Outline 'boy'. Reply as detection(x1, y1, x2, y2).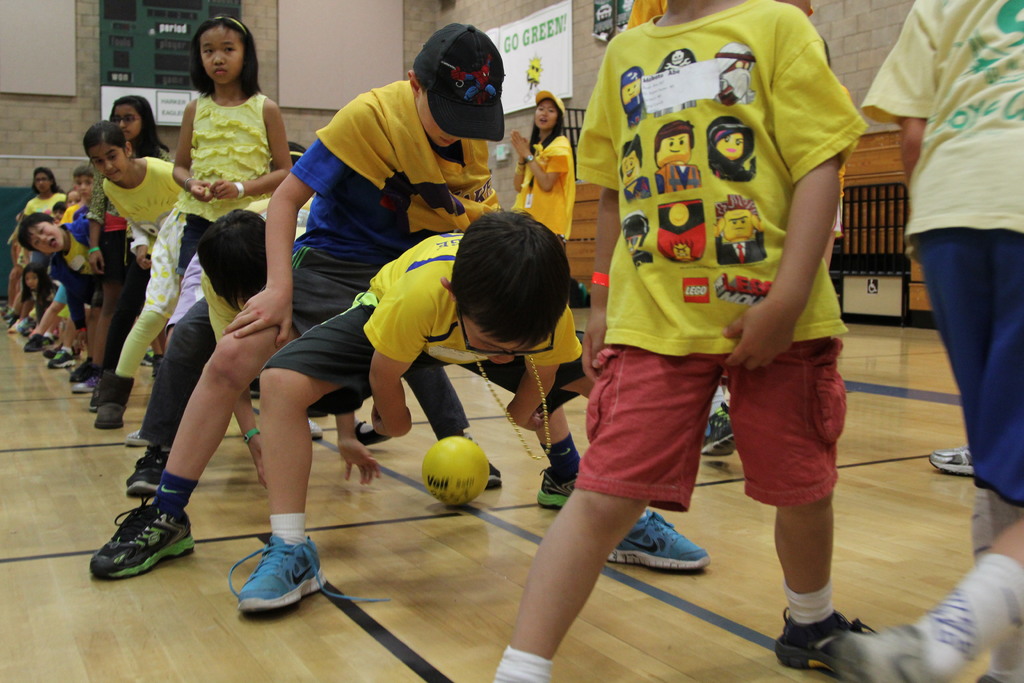
detection(824, 0, 1023, 682).
